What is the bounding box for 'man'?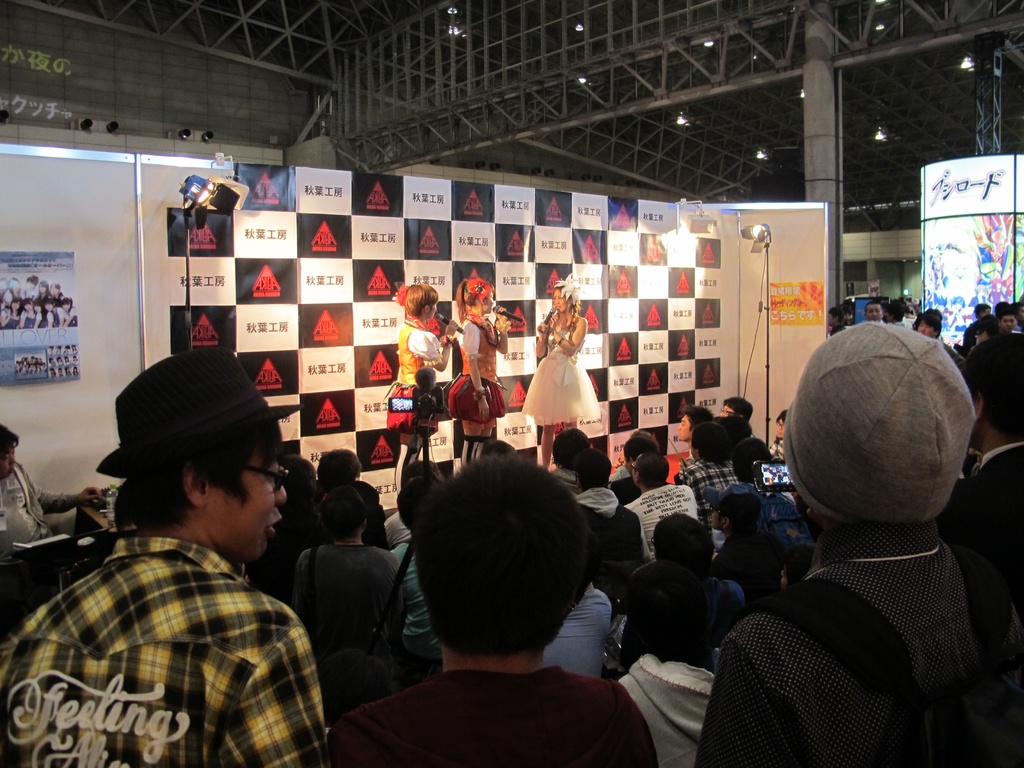
(left=616, top=513, right=724, bottom=671).
